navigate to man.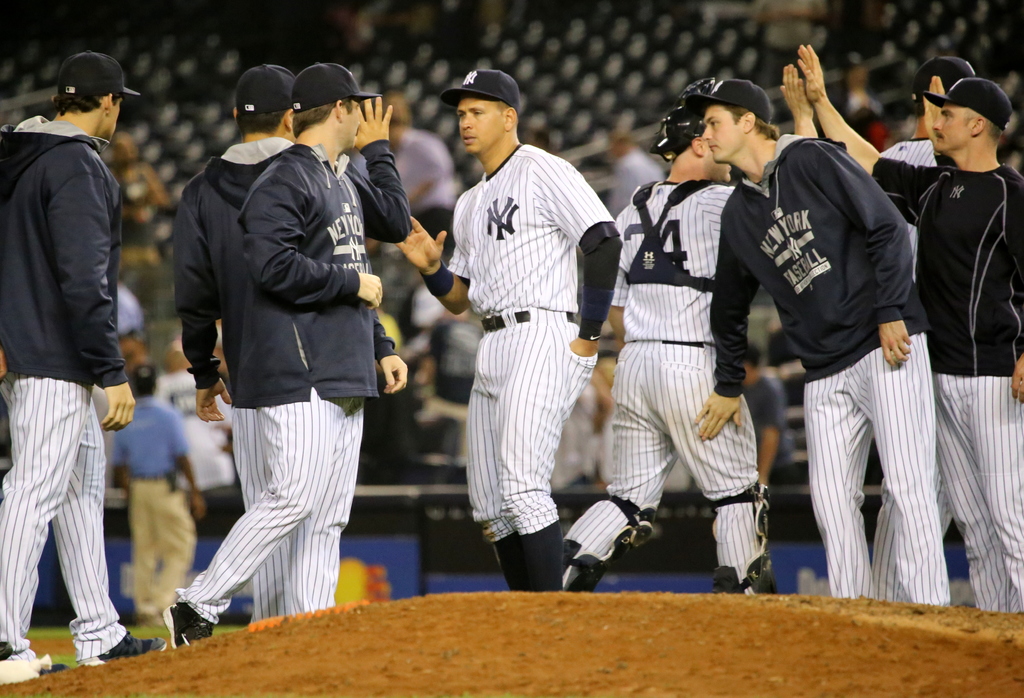
Navigation target: [x1=694, y1=76, x2=934, y2=619].
